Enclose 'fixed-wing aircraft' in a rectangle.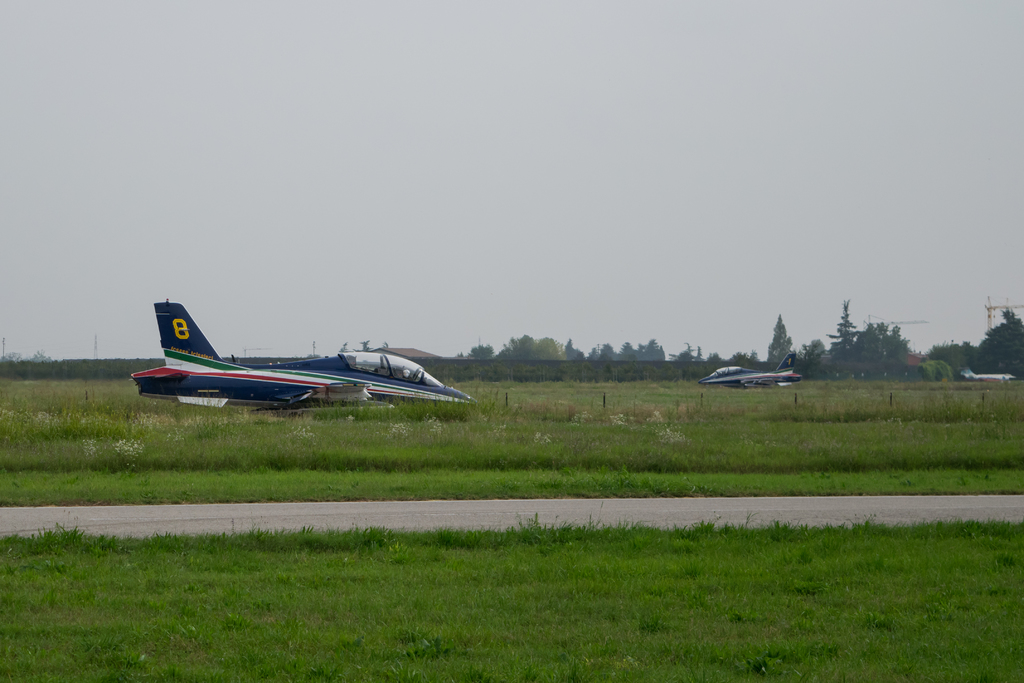
[left=696, top=348, right=804, bottom=389].
